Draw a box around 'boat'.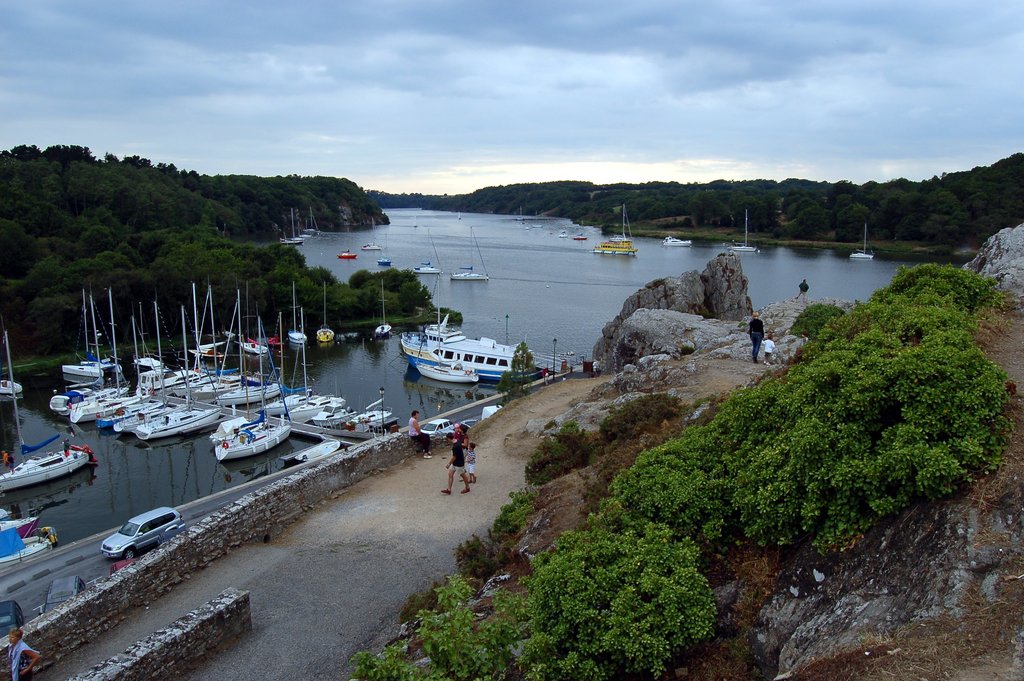
box(209, 285, 267, 446).
